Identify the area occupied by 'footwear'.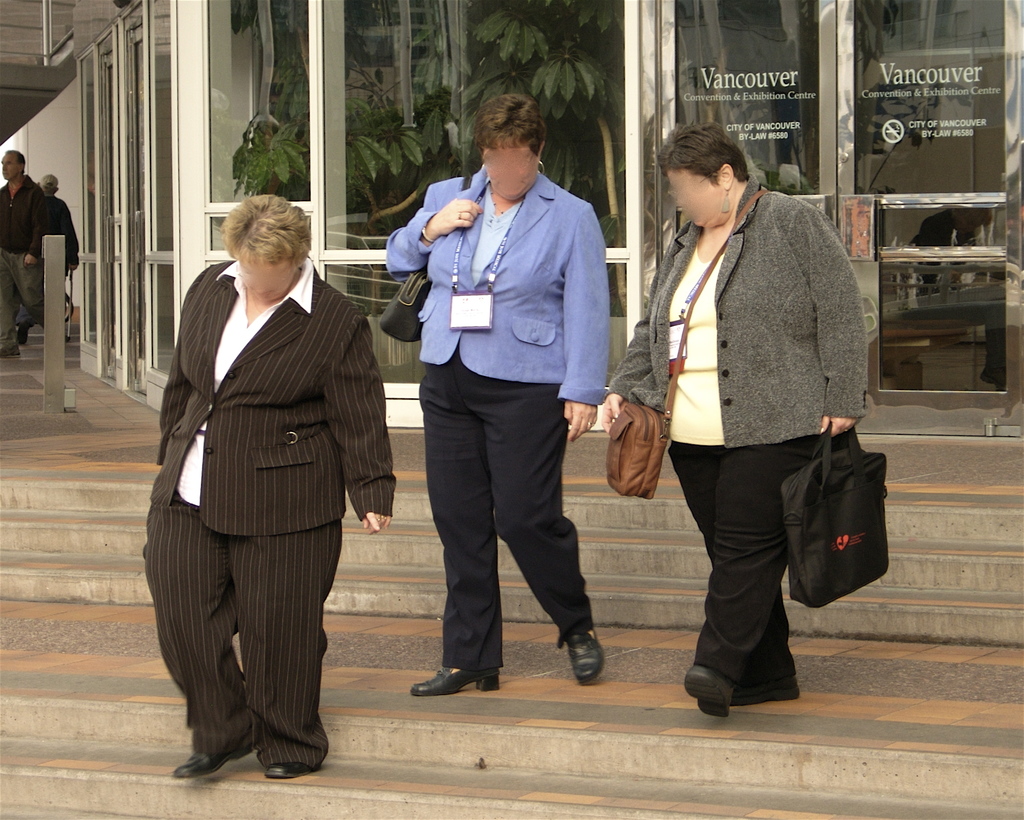
Area: 547/617/616/698.
